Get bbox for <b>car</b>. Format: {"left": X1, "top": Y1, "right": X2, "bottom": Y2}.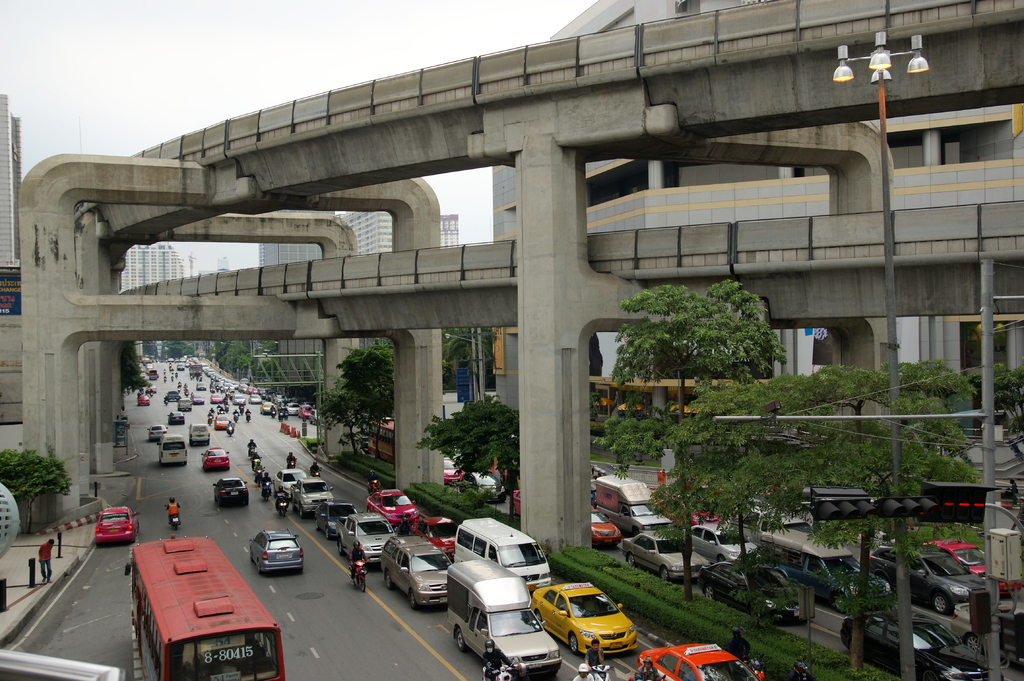
{"left": 147, "top": 424, "right": 168, "bottom": 440}.
